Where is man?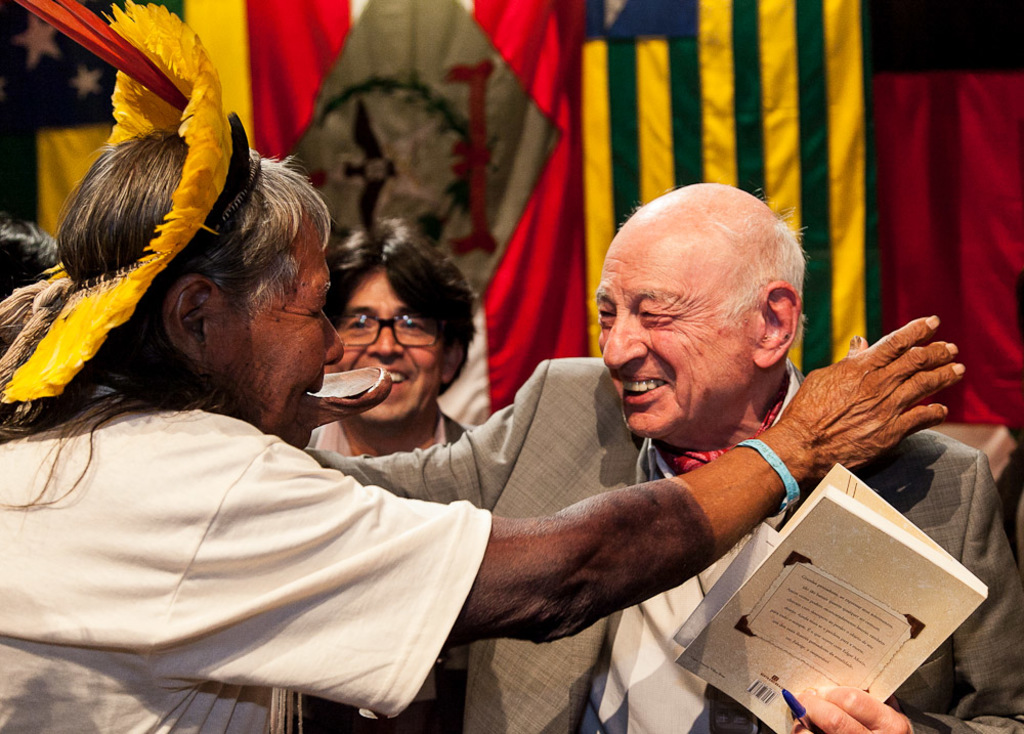
<bbox>310, 182, 1023, 733</bbox>.
